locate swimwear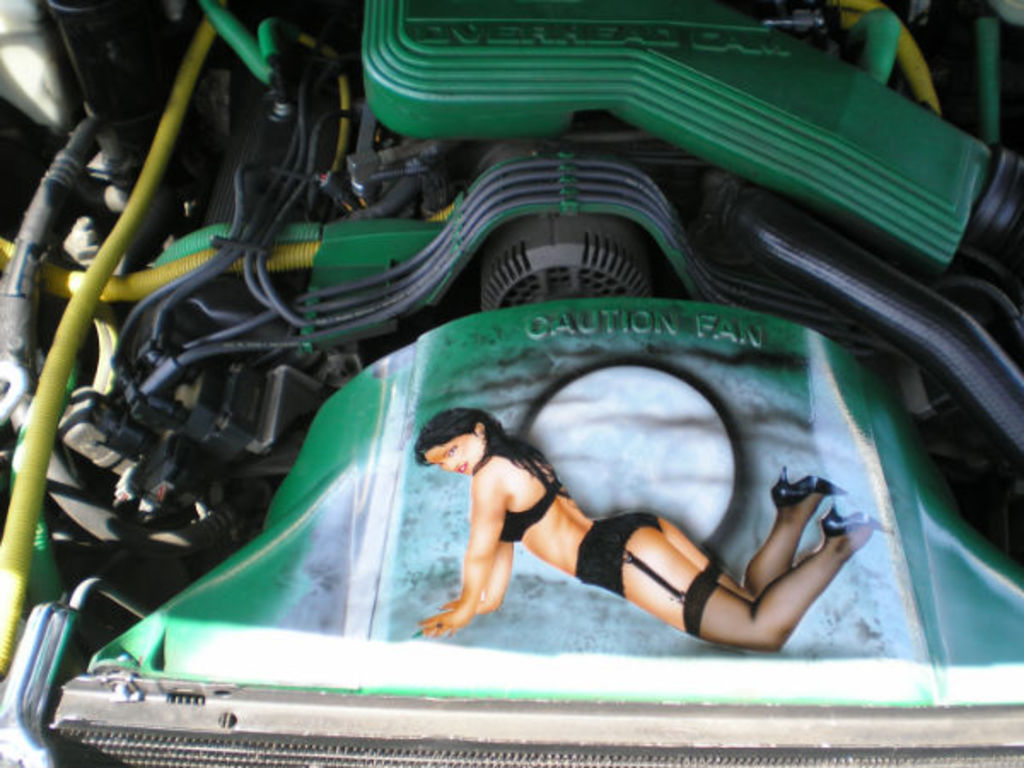
rect(495, 457, 568, 543)
